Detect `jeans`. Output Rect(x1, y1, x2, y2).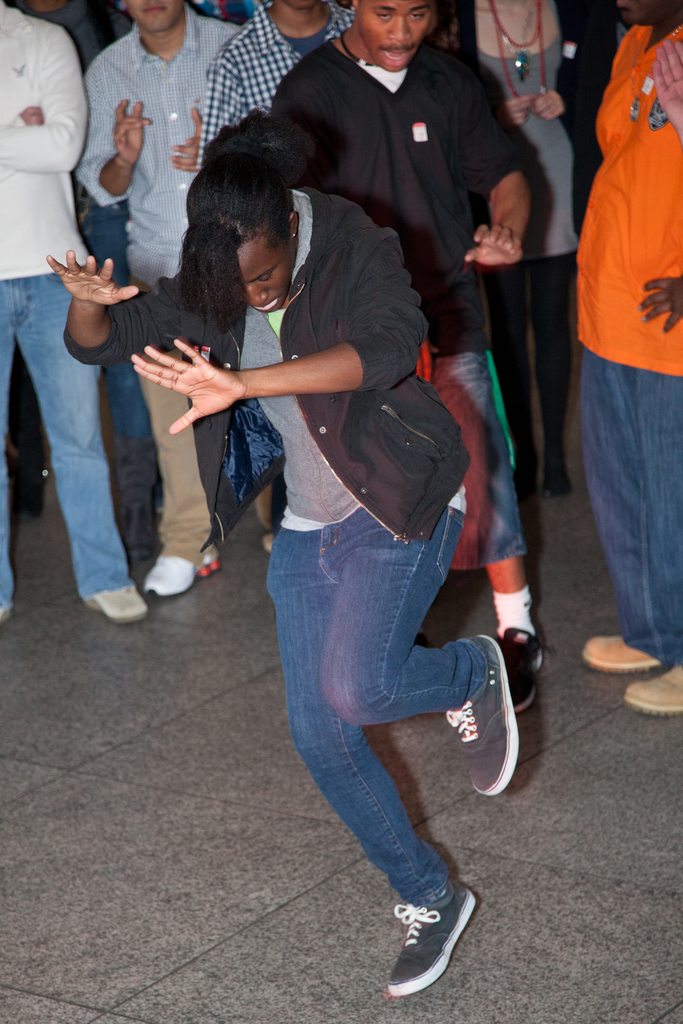
Rect(90, 197, 148, 438).
